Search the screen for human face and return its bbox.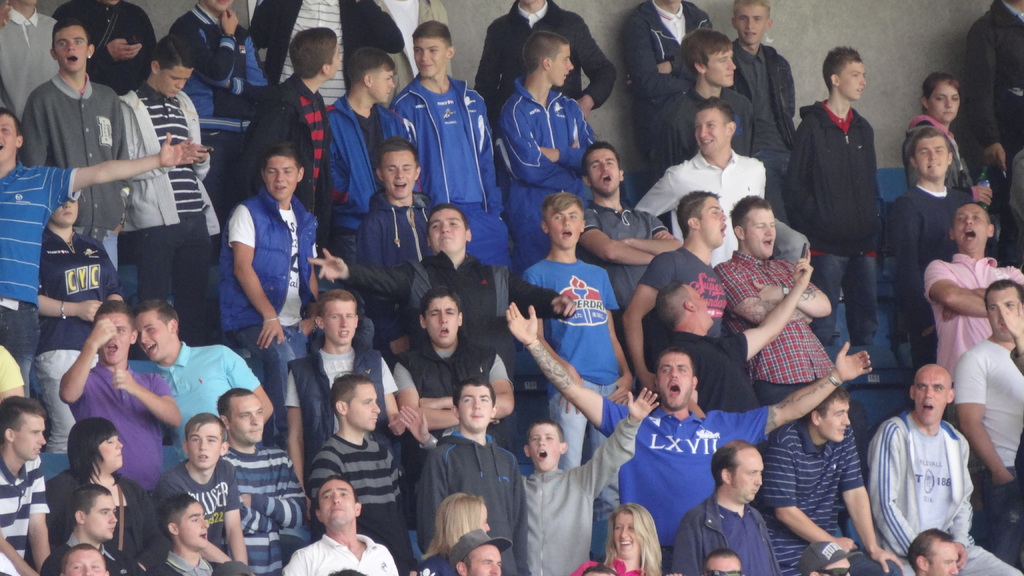
Found: (87, 493, 118, 543).
